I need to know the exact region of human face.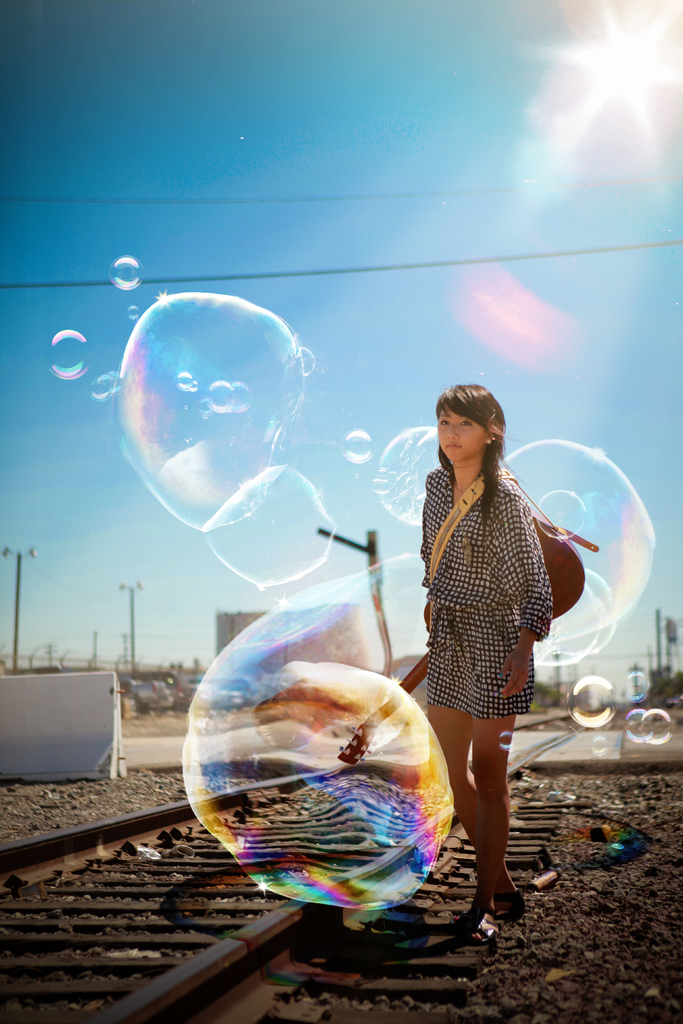
Region: 439:407:486:456.
